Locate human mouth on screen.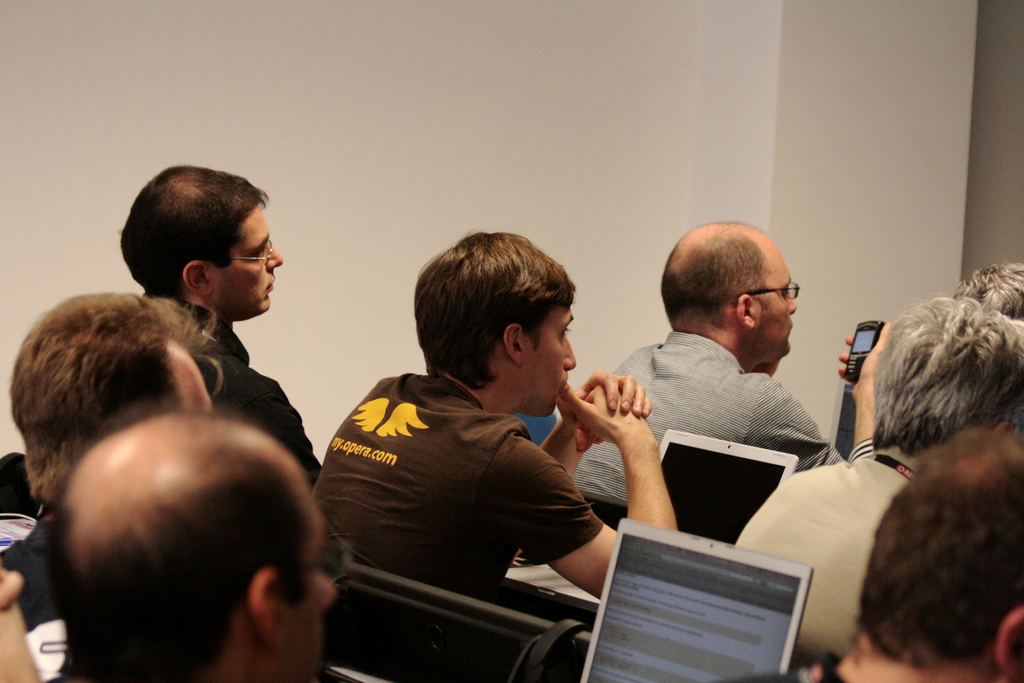
On screen at detection(321, 617, 328, 645).
